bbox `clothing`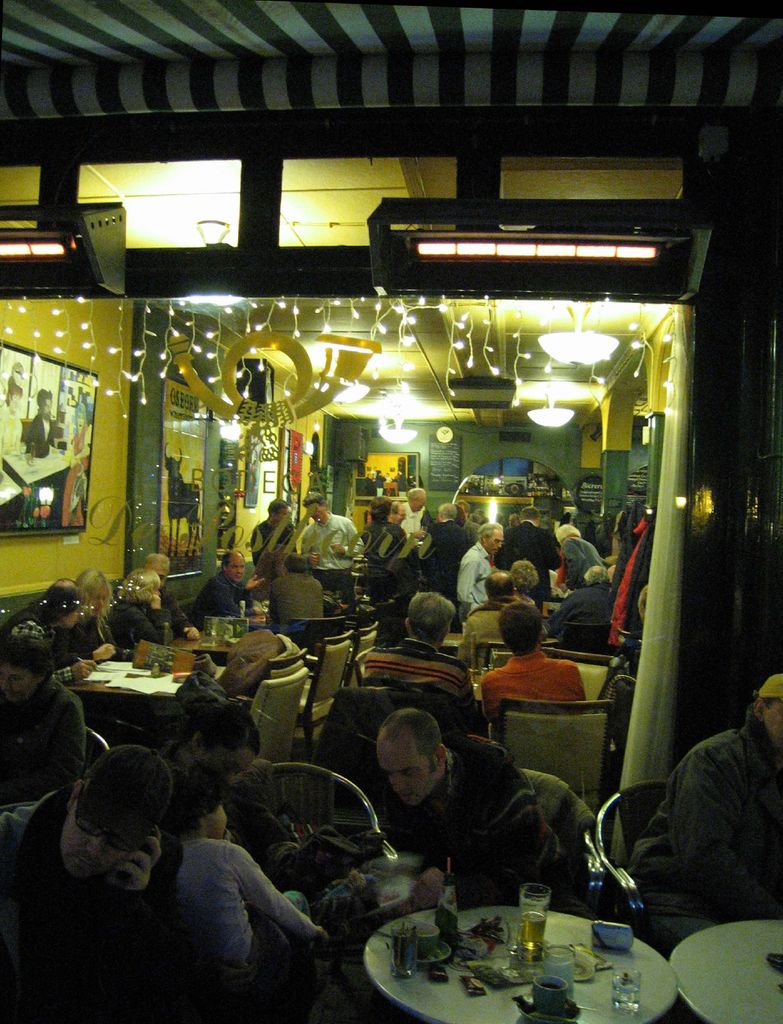
<box>0,779,190,1022</box>
